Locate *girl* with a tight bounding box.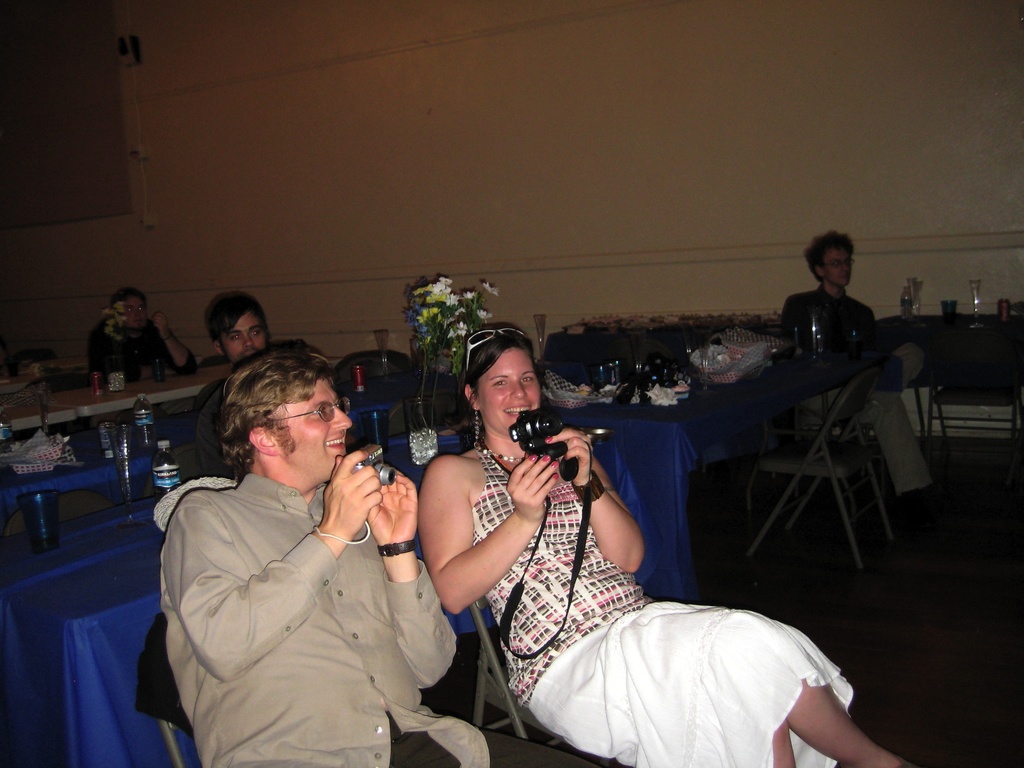
[x1=417, y1=333, x2=922, y2=767].
